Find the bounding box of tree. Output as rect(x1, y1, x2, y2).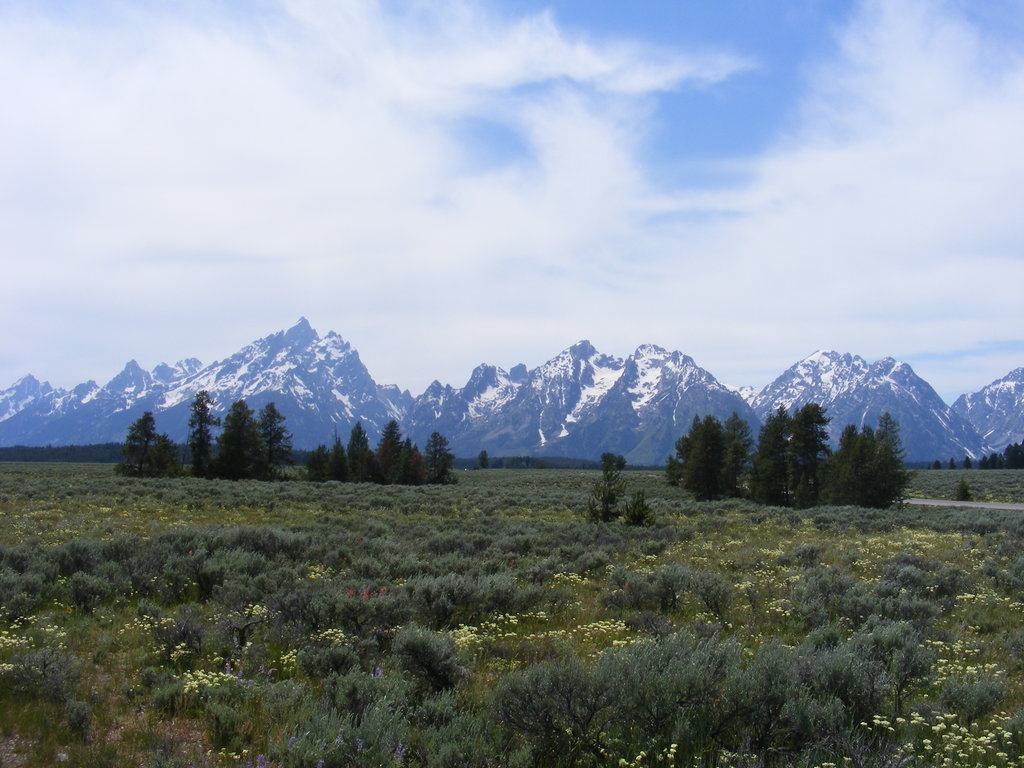
rect(381, 420, 399, 465).
